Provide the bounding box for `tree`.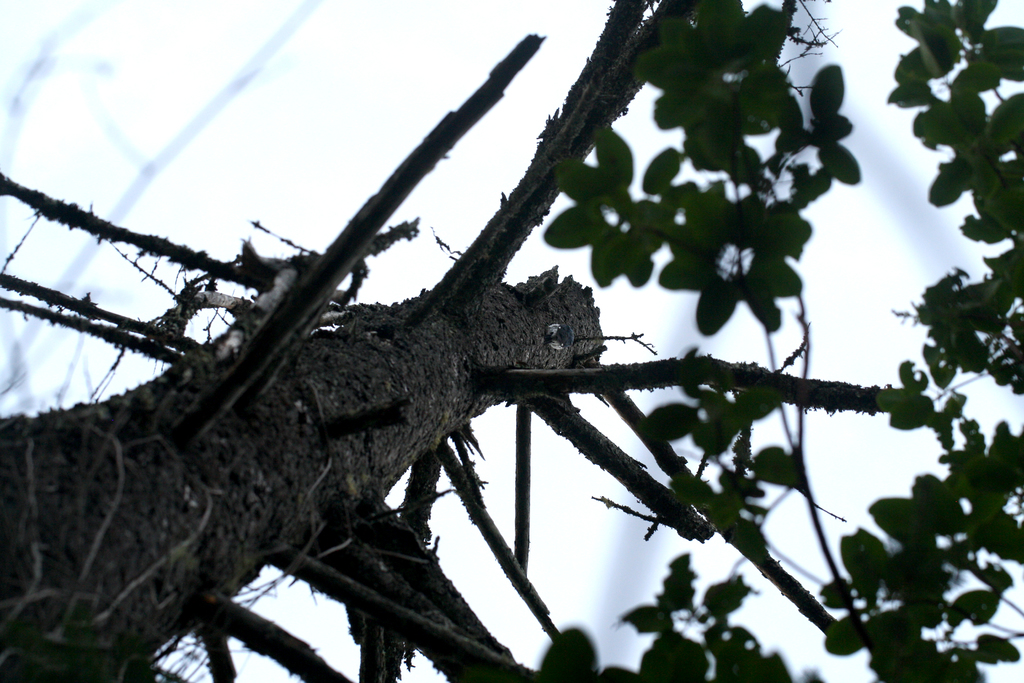
l=0, t=0, r=1023, b=682.
